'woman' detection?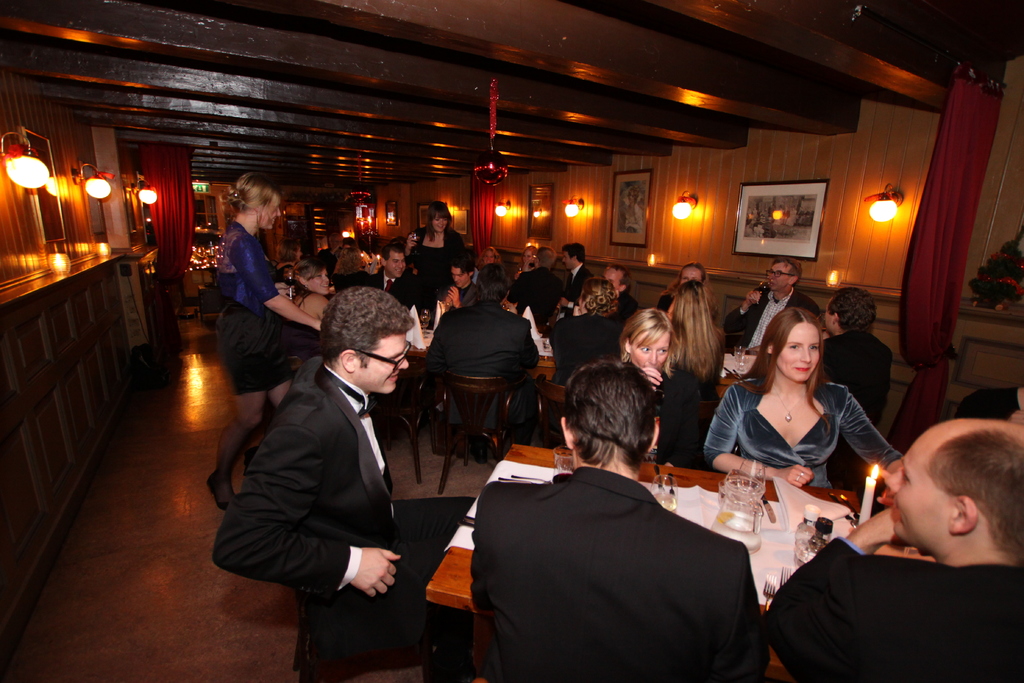
Rect(723, 311, 913, 566)
